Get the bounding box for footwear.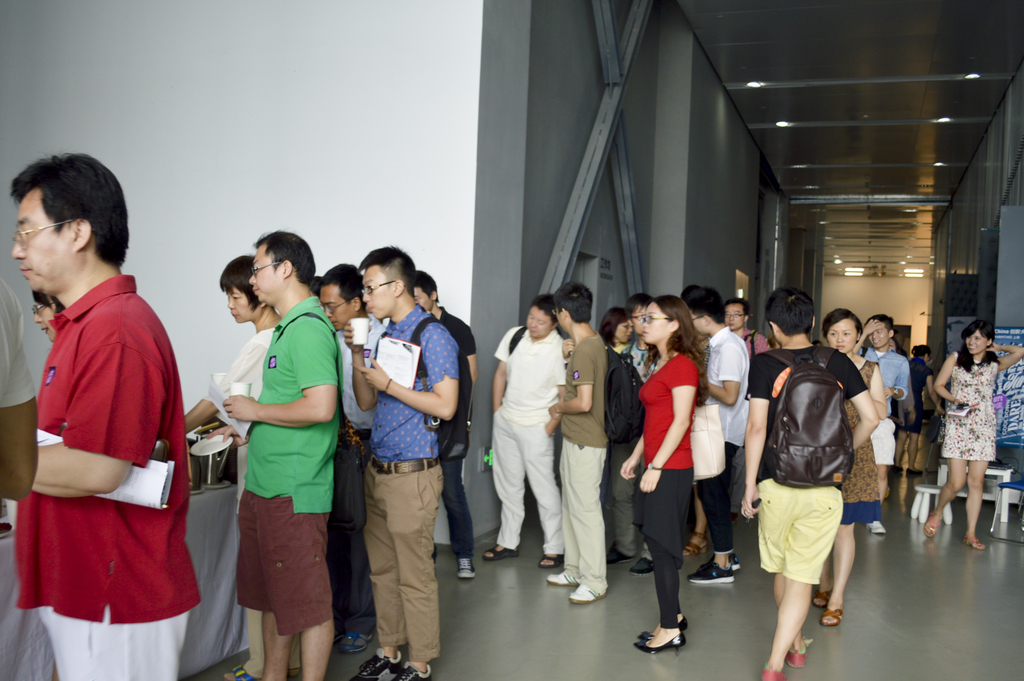
{"x1": 228, "y1": 660, "x2": 261, "y2": 680}.
